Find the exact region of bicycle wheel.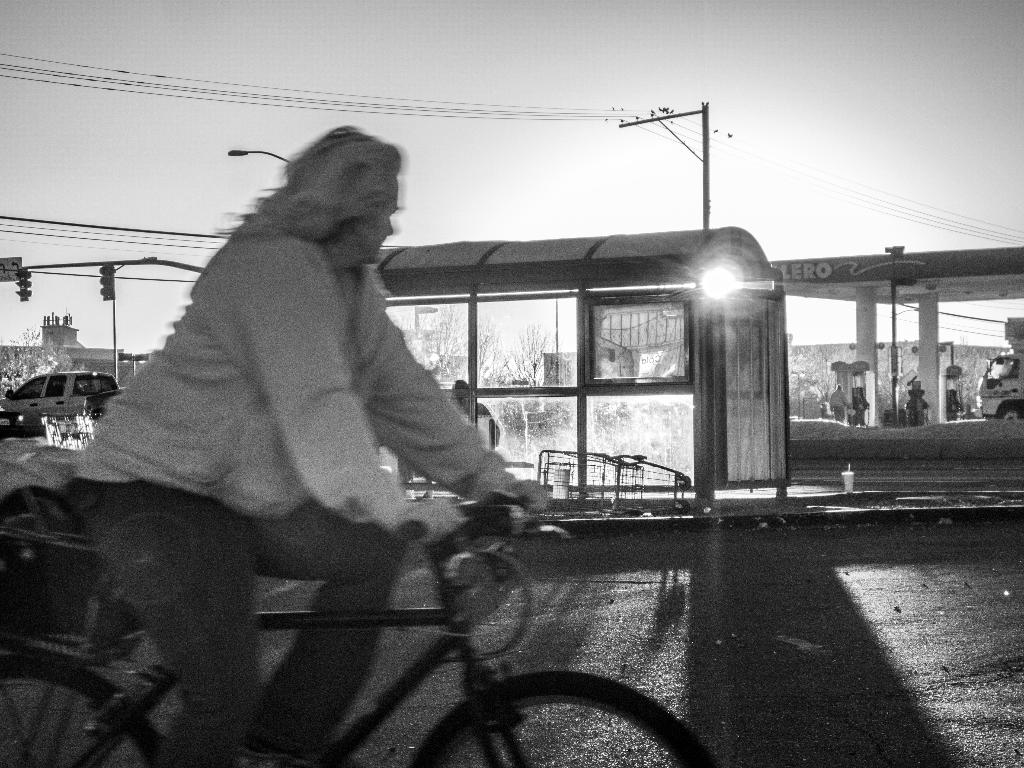
Exact region: detection(0, 653, 159, 767).
